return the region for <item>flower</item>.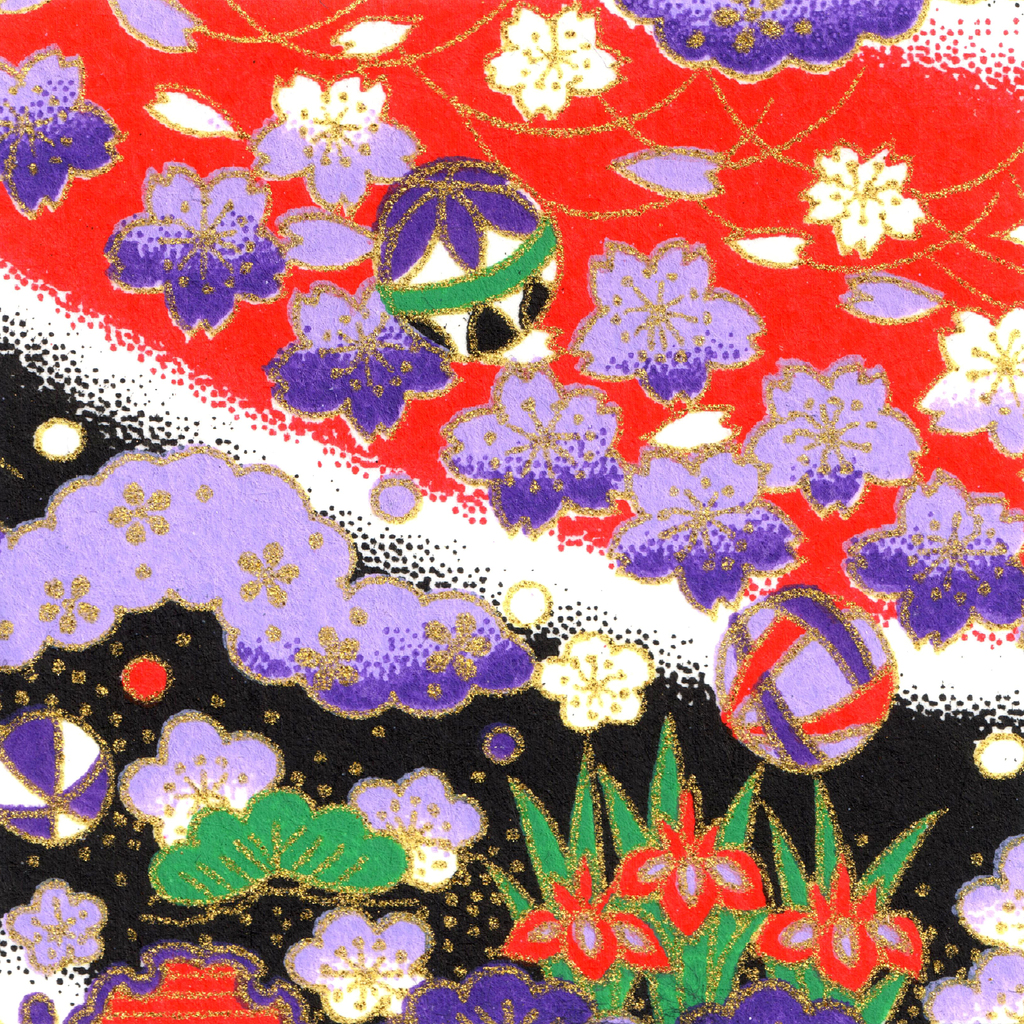
left=481, top=8, right=627, bottom=122.
